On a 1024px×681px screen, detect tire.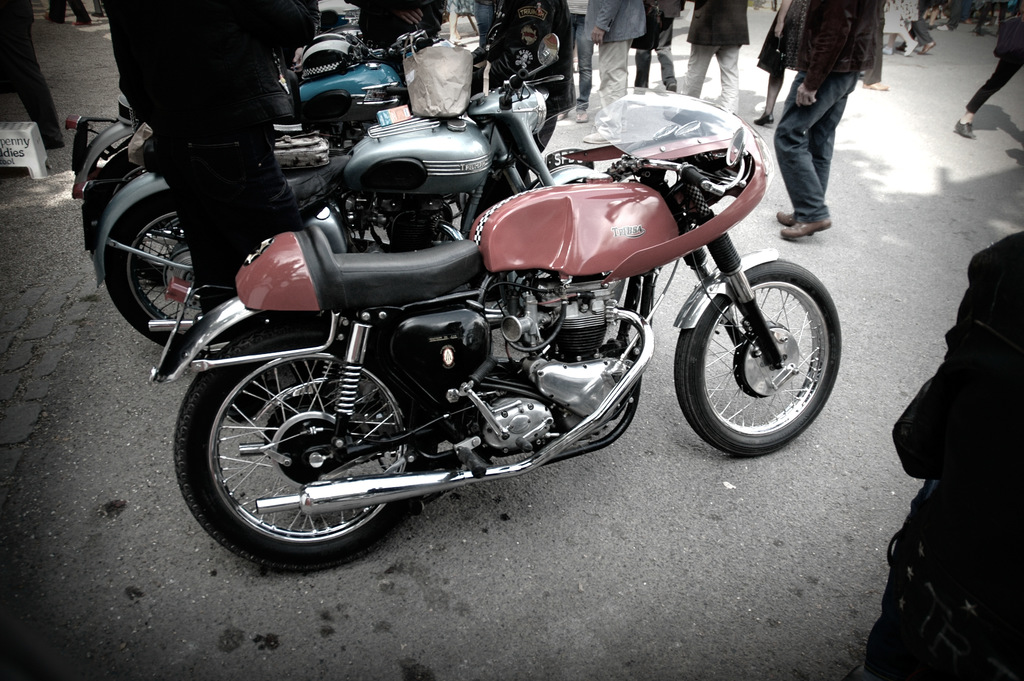
76 142 168 276.
